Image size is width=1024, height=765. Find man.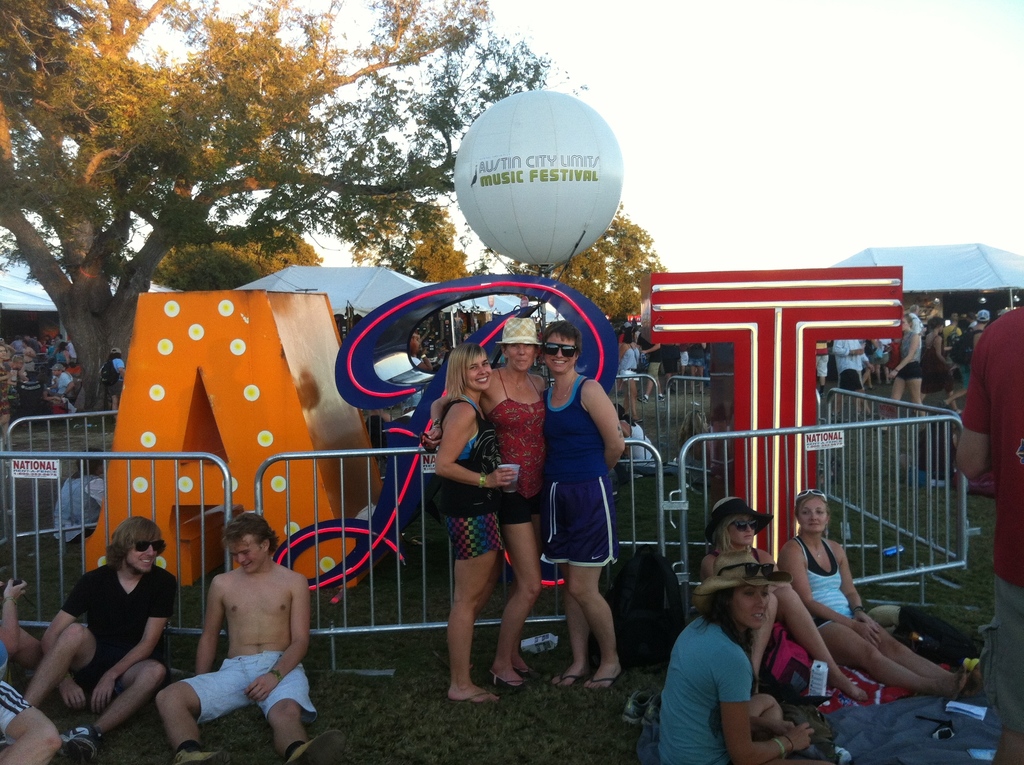
422 332 440 360.
